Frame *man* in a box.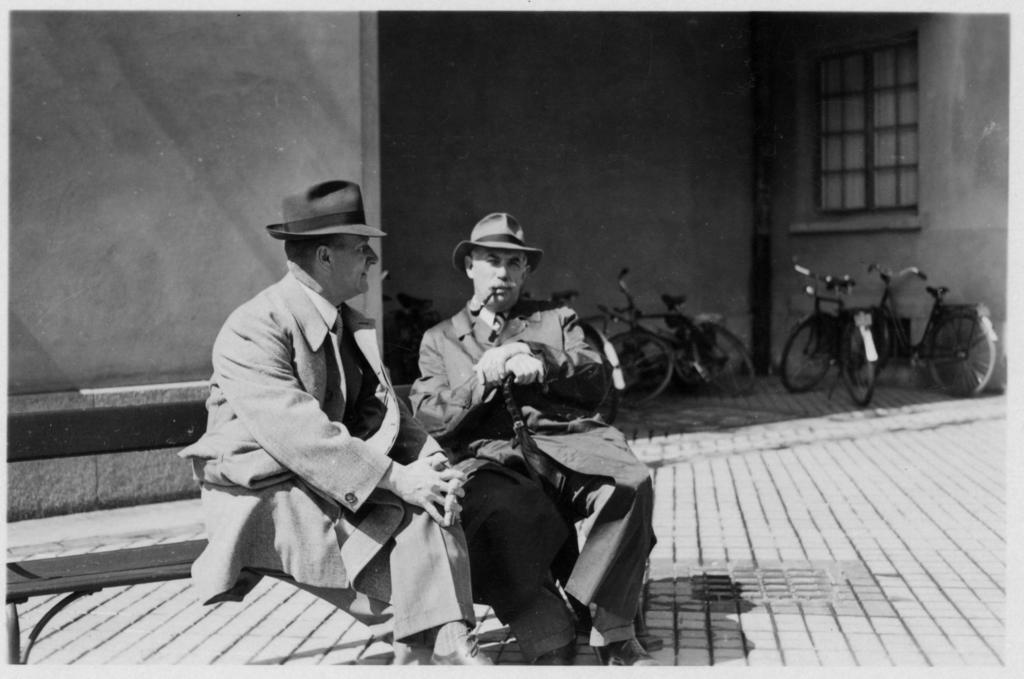
x1=182 y1=161 x2=439 y2=659.
